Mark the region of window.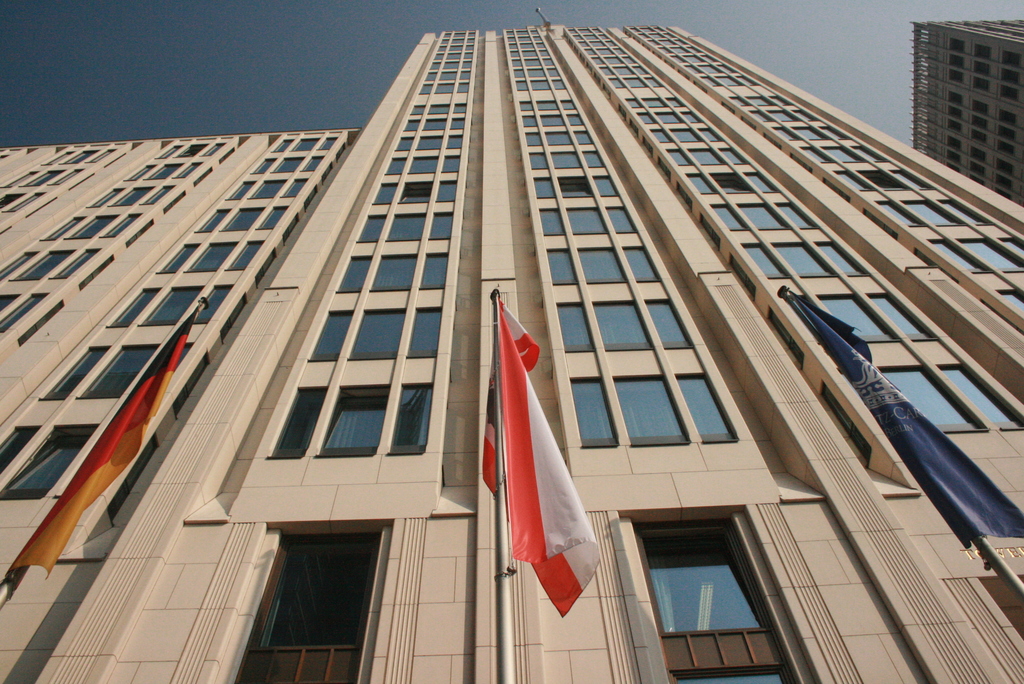
Region: 349:213:385:245.
